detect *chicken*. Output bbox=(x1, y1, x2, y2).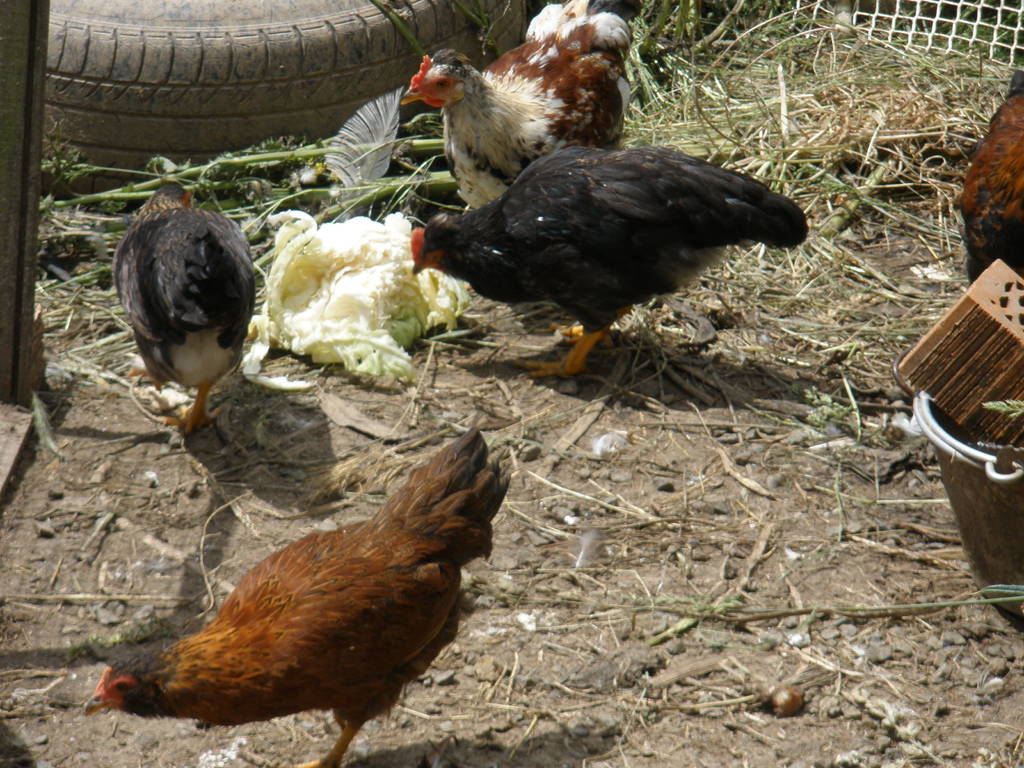
bbox=(412, 142, 810, 378).
